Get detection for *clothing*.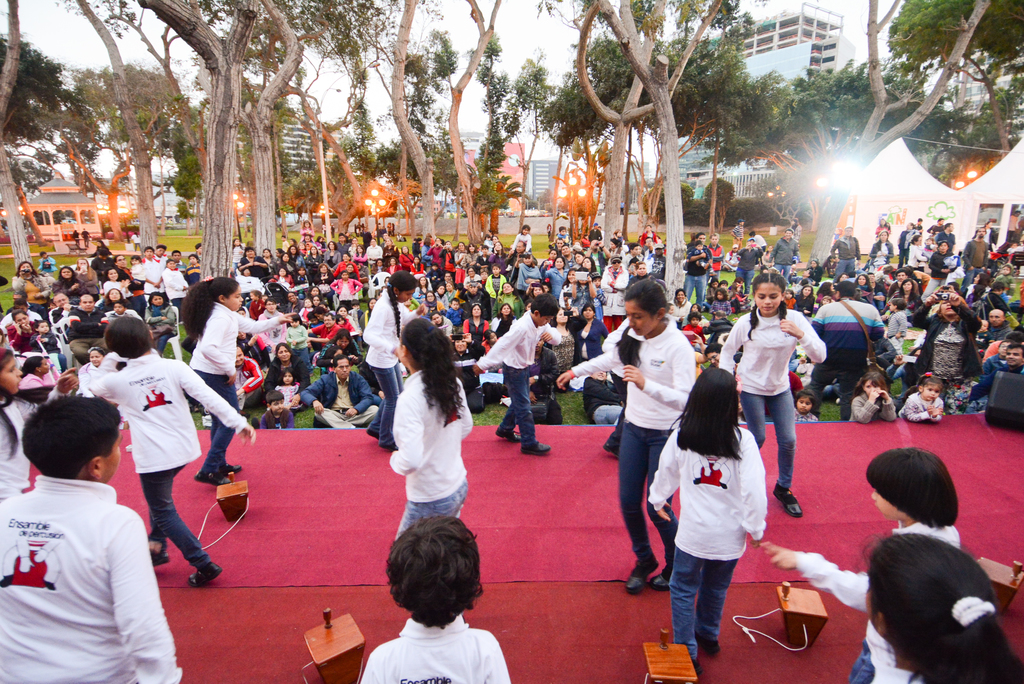
Detection: 49 278 73 300.
